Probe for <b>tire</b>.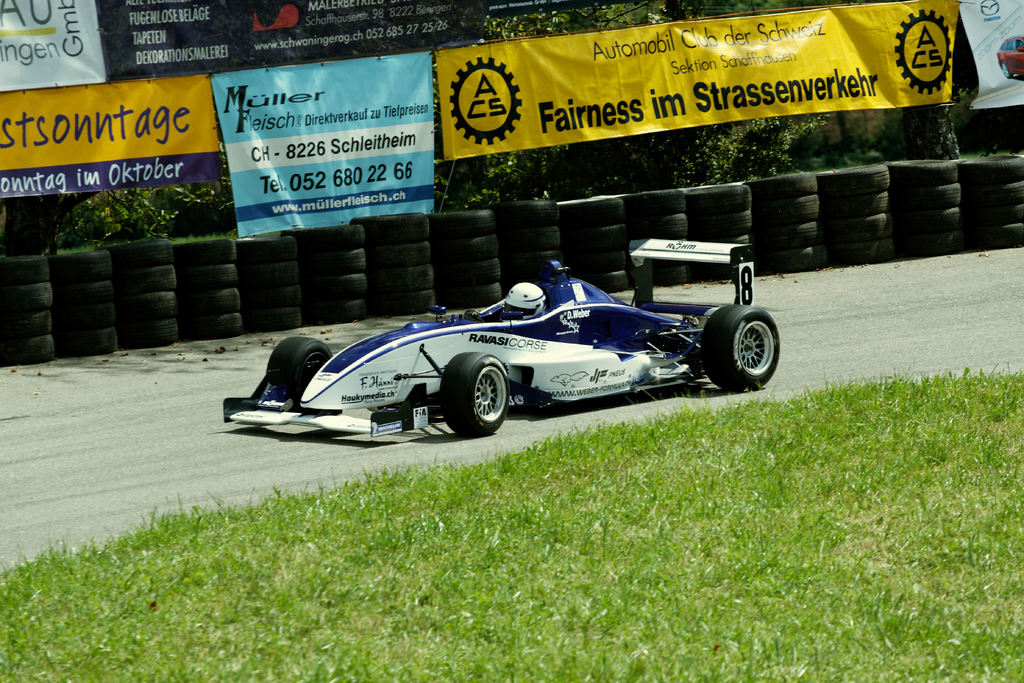
Probe result: bbox(995, 58, 1016, 79).
